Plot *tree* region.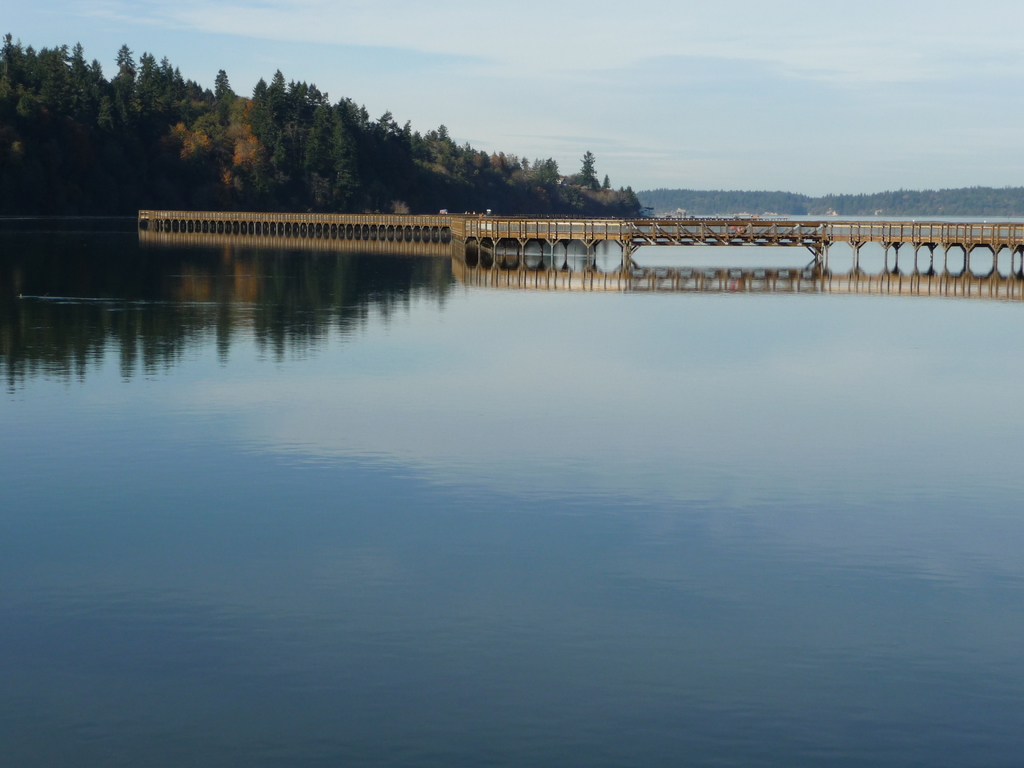
Plotted at (x1=159, y1=55, x2=186, y2=116).
